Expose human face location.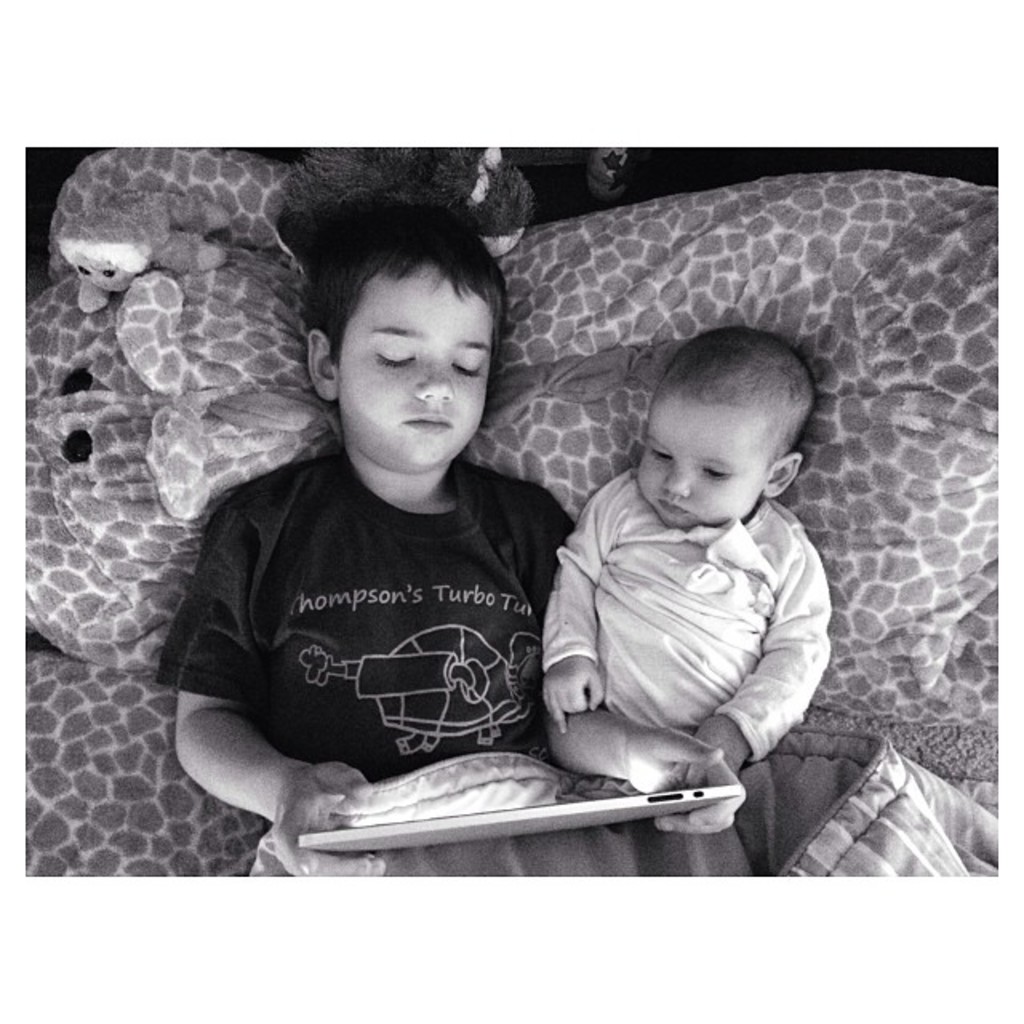
Exposed at BBox(634, 395, 782, 530).
